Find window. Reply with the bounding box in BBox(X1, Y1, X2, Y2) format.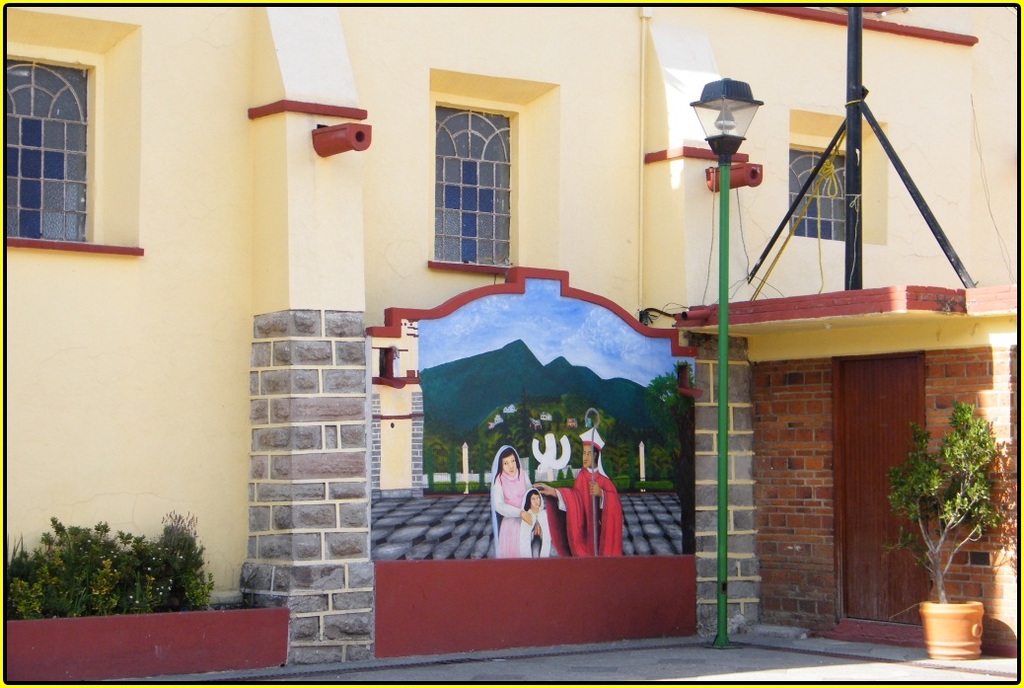
BBox(433, 101, 525, 271).
